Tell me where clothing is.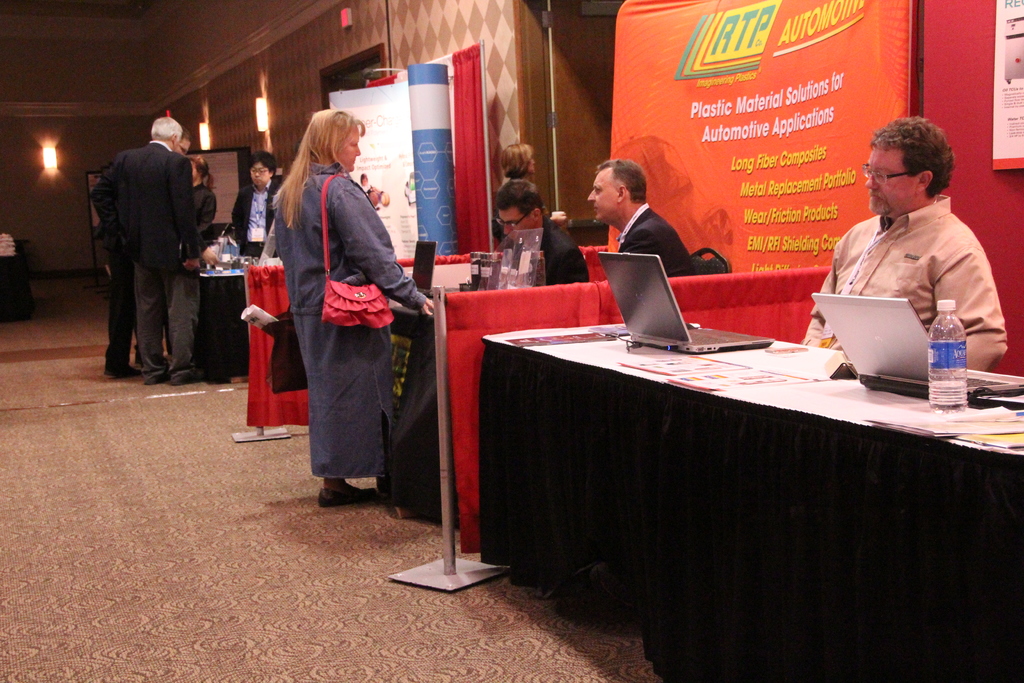
clothing is at Rect(89, 217, 133, 378).
